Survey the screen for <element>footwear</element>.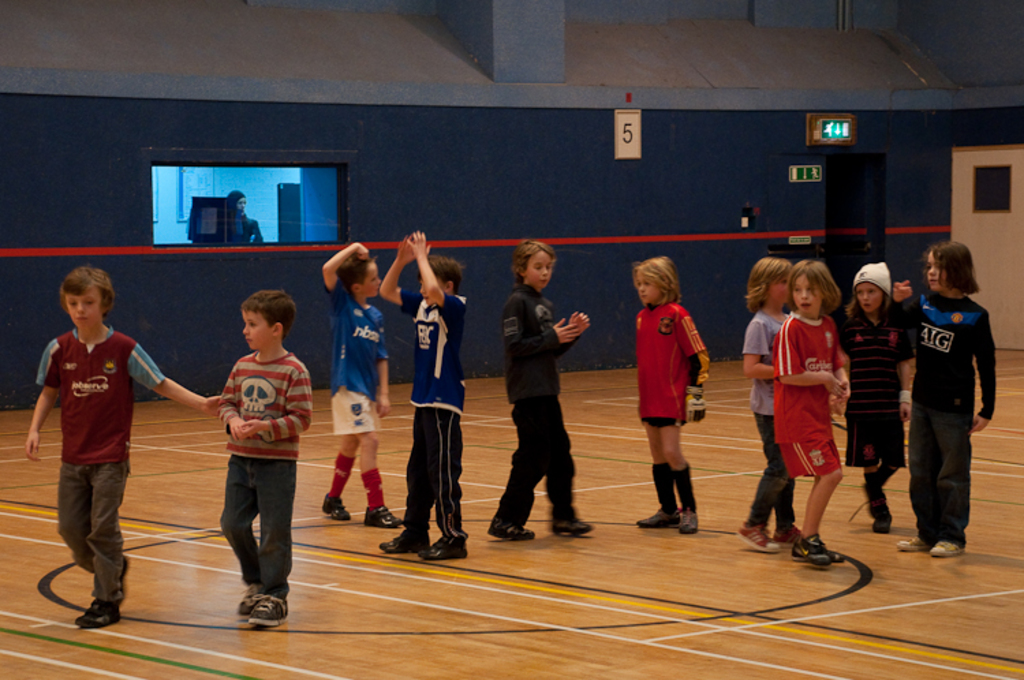
Survey found: [487,516,535,538].
